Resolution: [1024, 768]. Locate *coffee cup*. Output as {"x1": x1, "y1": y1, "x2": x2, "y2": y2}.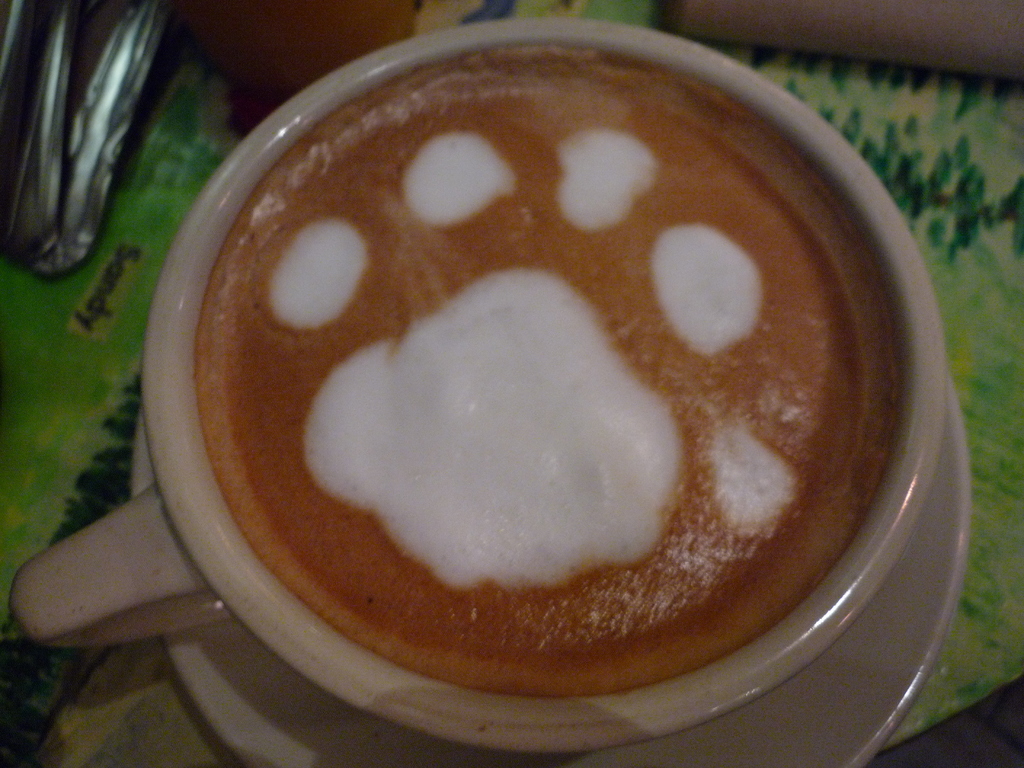
{"x1": 8, "y1": 15, "x2": 950, "y2": 756}.
